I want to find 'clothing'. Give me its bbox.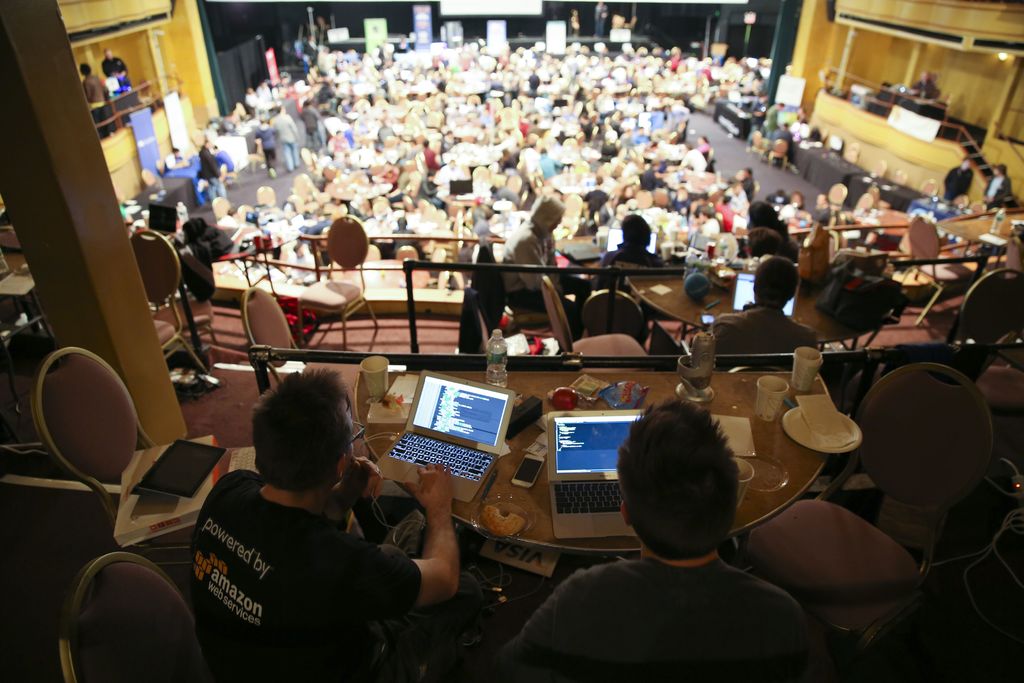
599,247,664,297.
